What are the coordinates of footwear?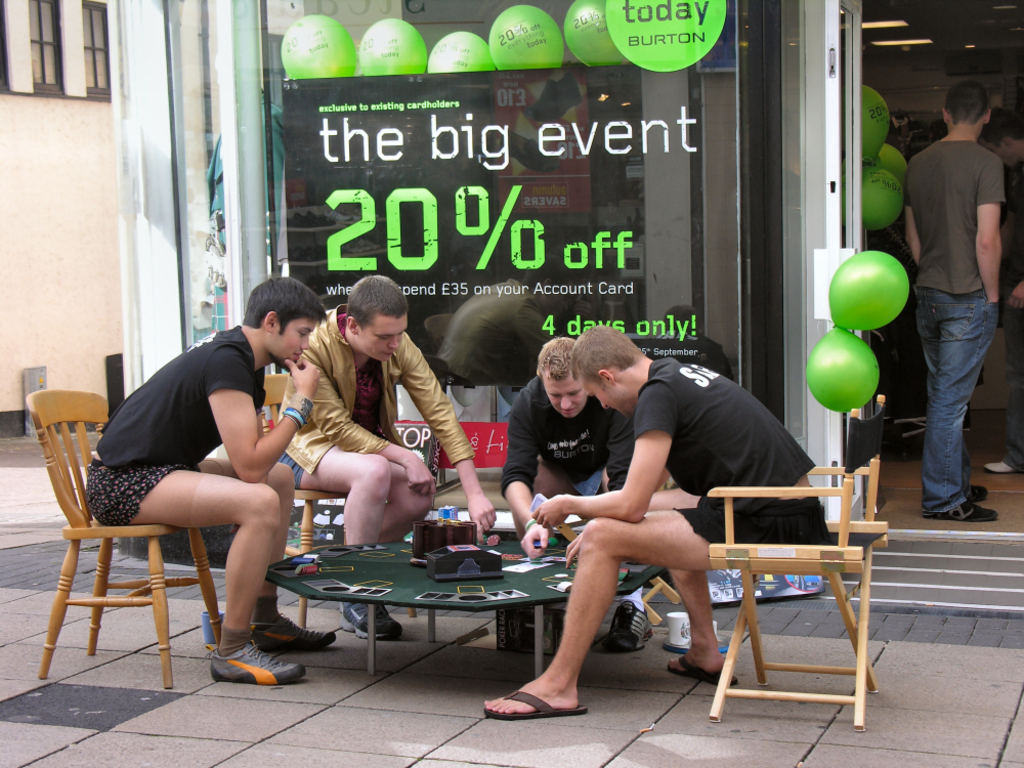
bbox=(609, 600, 652, 653).
